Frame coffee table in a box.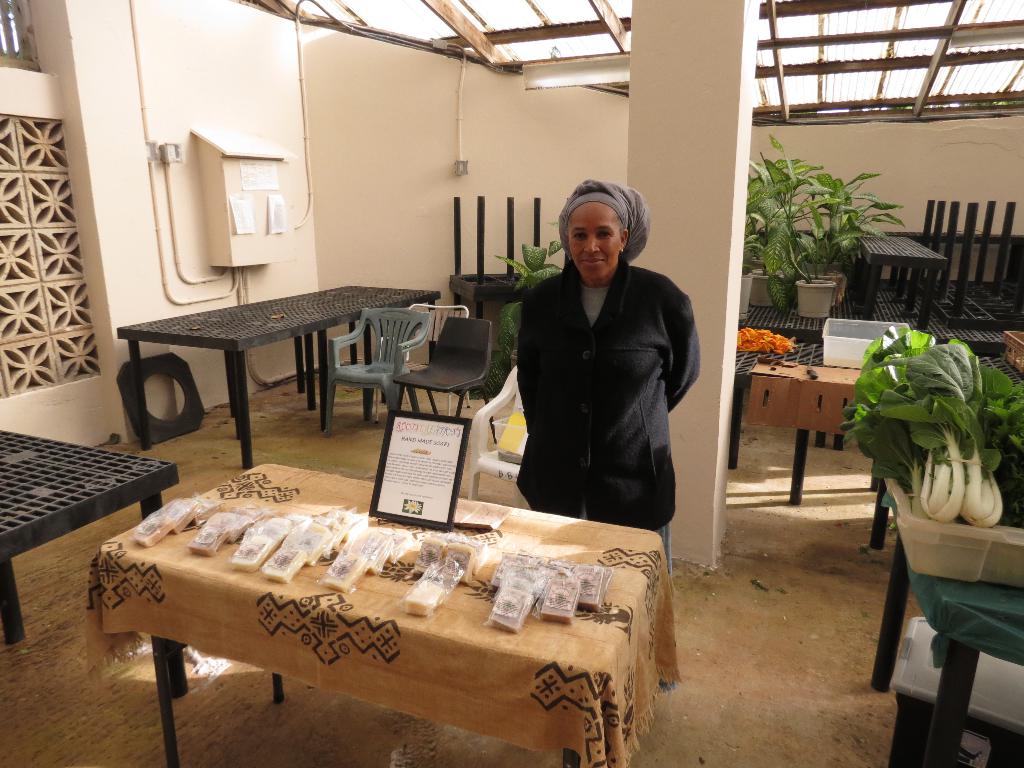
(0, 420, 191, 689).
